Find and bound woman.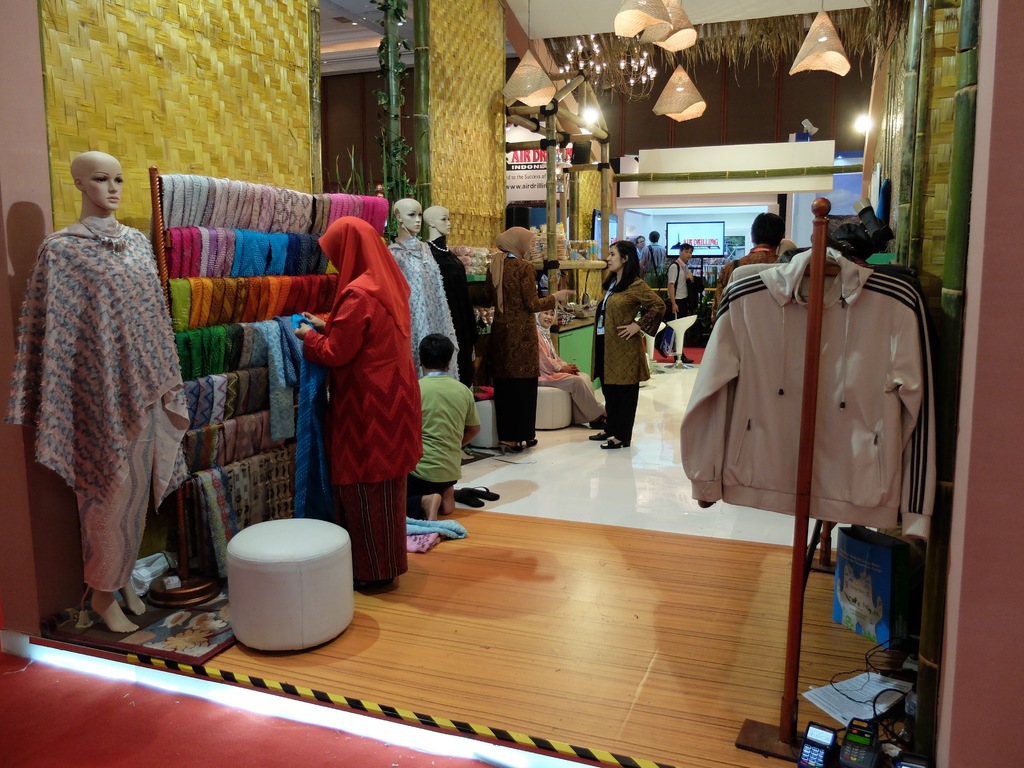
Bound: bbox=[419, 203, 483, 380].
